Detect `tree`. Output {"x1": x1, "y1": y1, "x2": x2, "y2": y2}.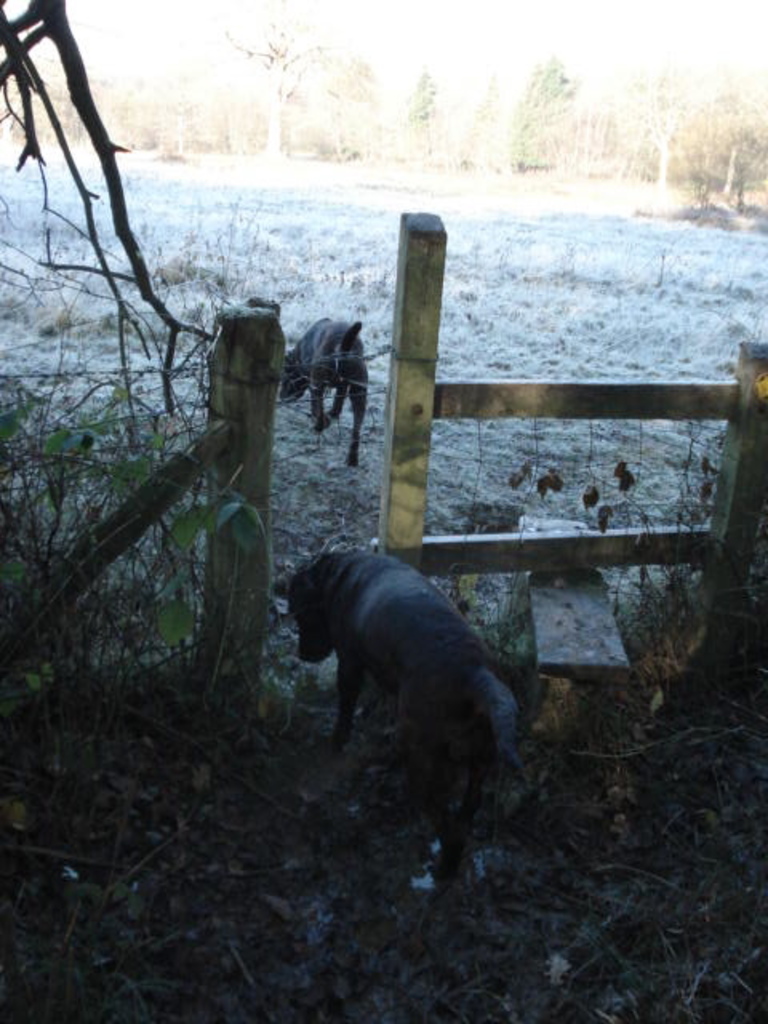
{"x1": 392, "y1": 64, "x2": 445, "y2": 166}.
